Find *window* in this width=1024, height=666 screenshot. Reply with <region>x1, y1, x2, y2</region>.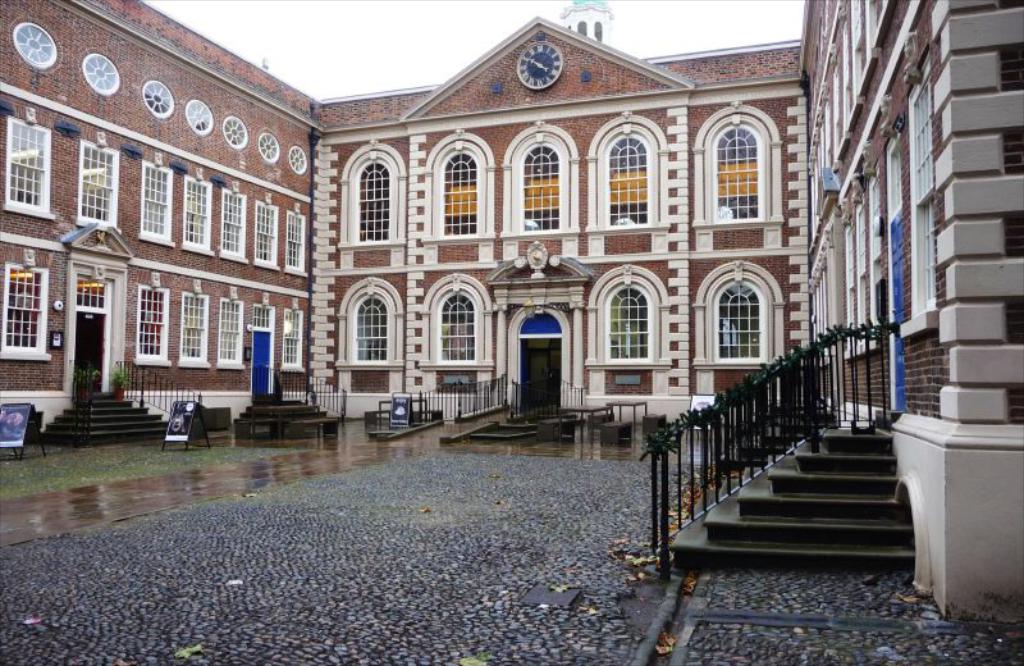
<region>79, 56, 119, 99</region>.
